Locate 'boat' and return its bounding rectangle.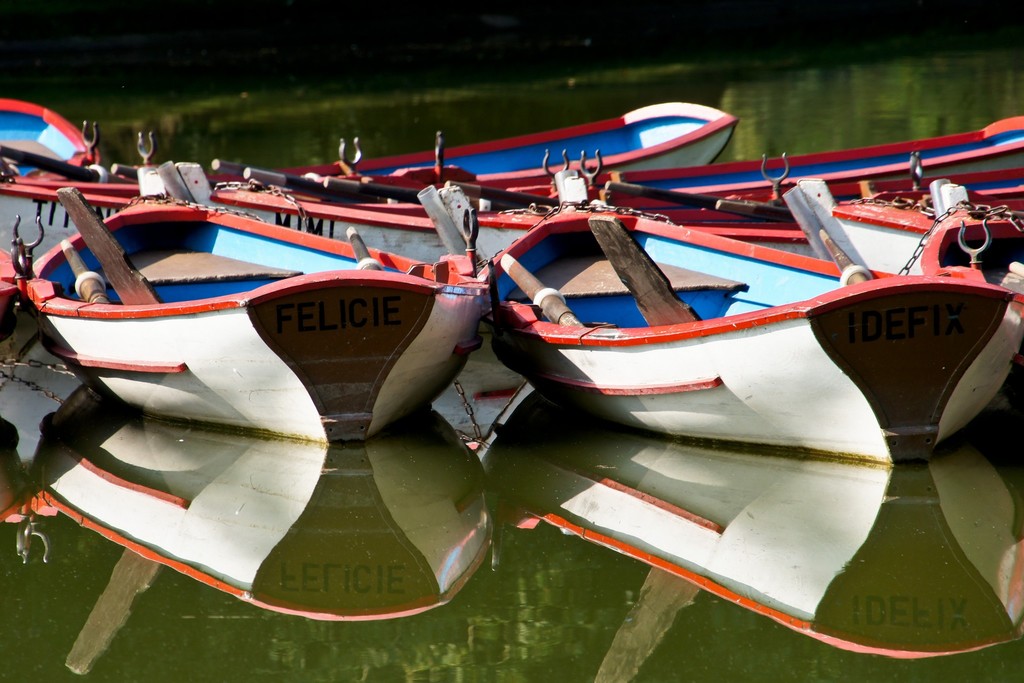
BBox(206, 174, 829, 272).
